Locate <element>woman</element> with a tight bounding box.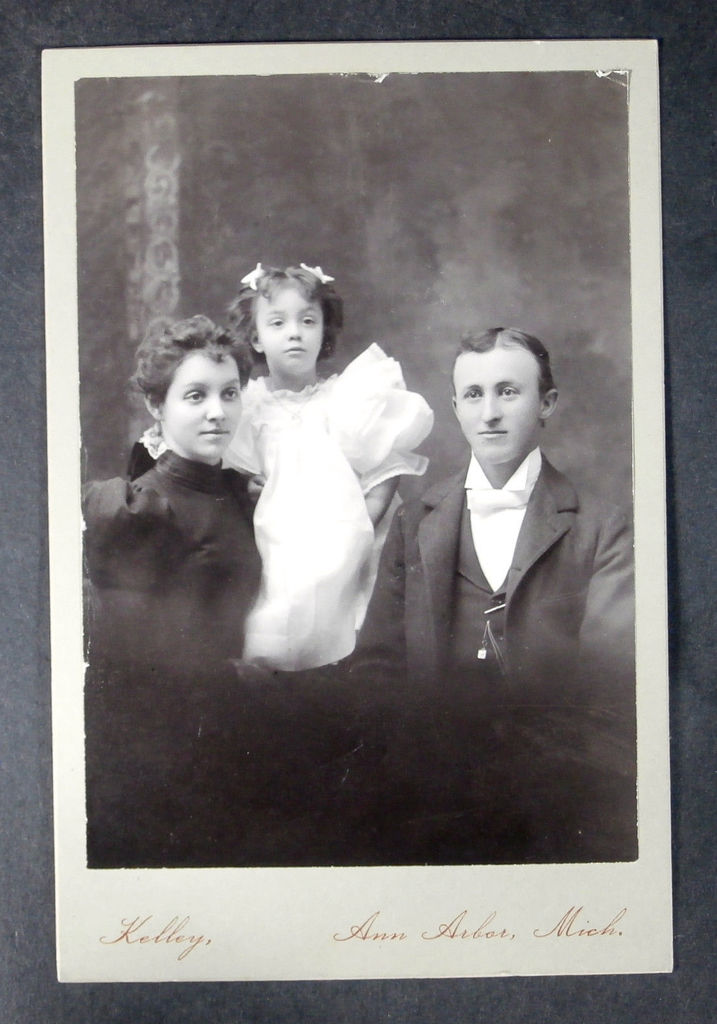
bbox(77, 314, 261, 787).
